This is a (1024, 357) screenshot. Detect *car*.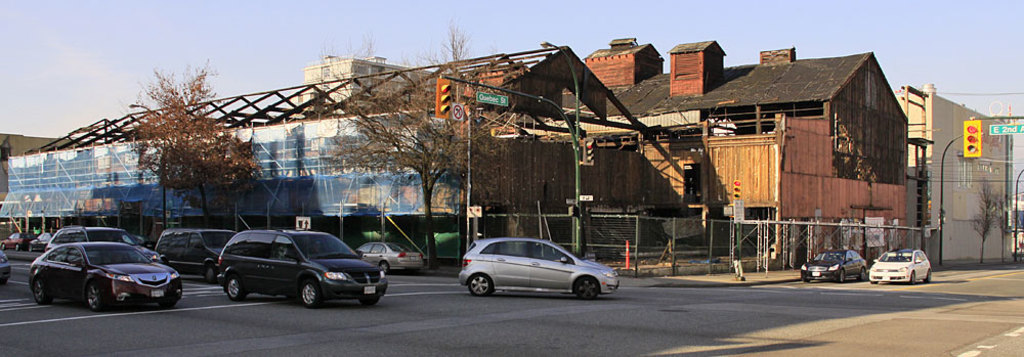
[x1=359, y1=243, x2=424, y2=276].
